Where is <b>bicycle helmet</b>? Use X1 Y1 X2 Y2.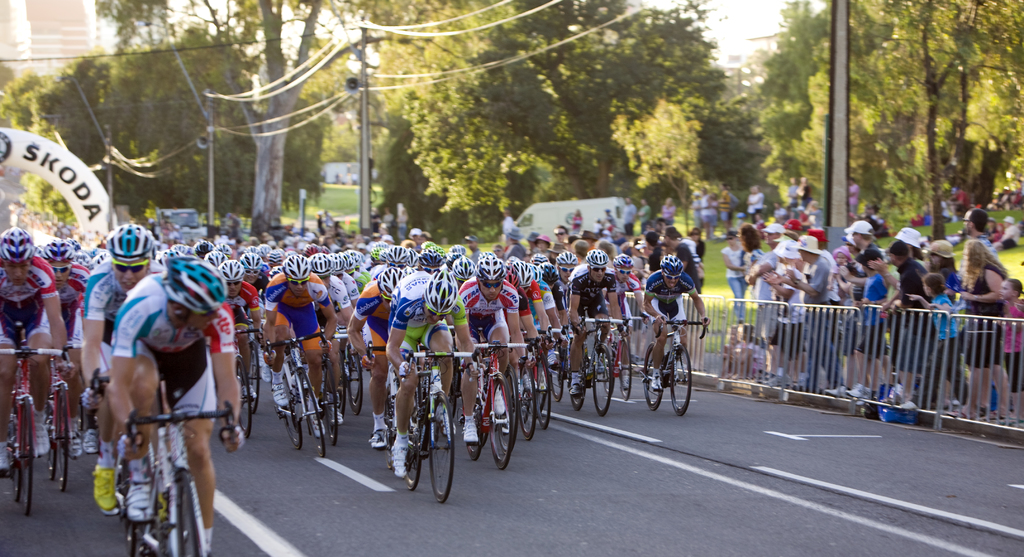
613 251 632 267.
